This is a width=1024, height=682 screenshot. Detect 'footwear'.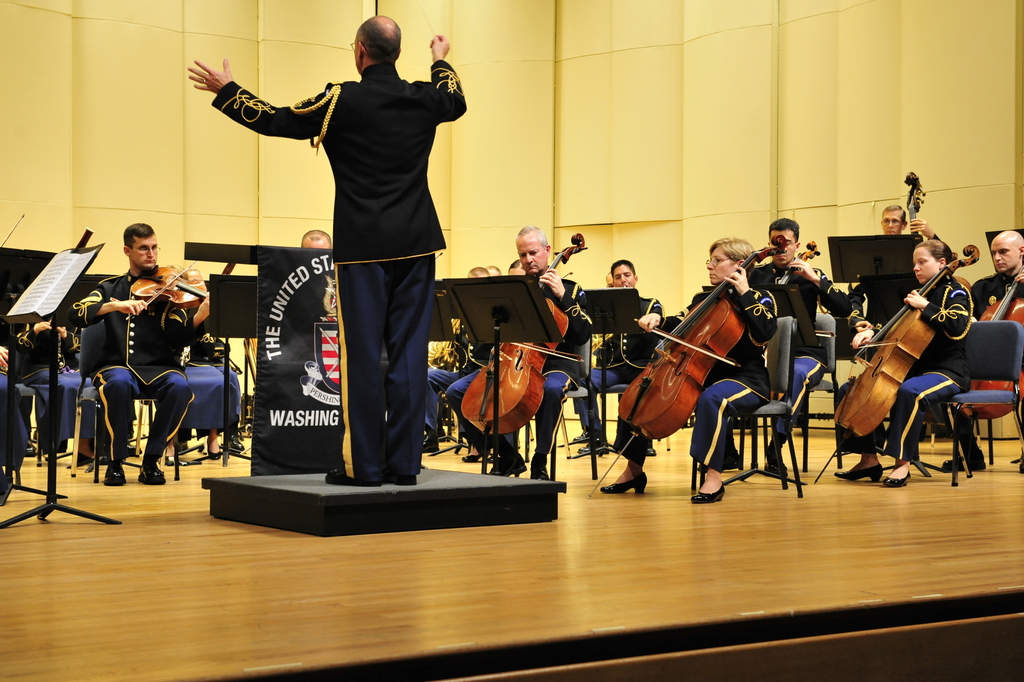
x1=942, y1=444, x2=988, y2=467.
